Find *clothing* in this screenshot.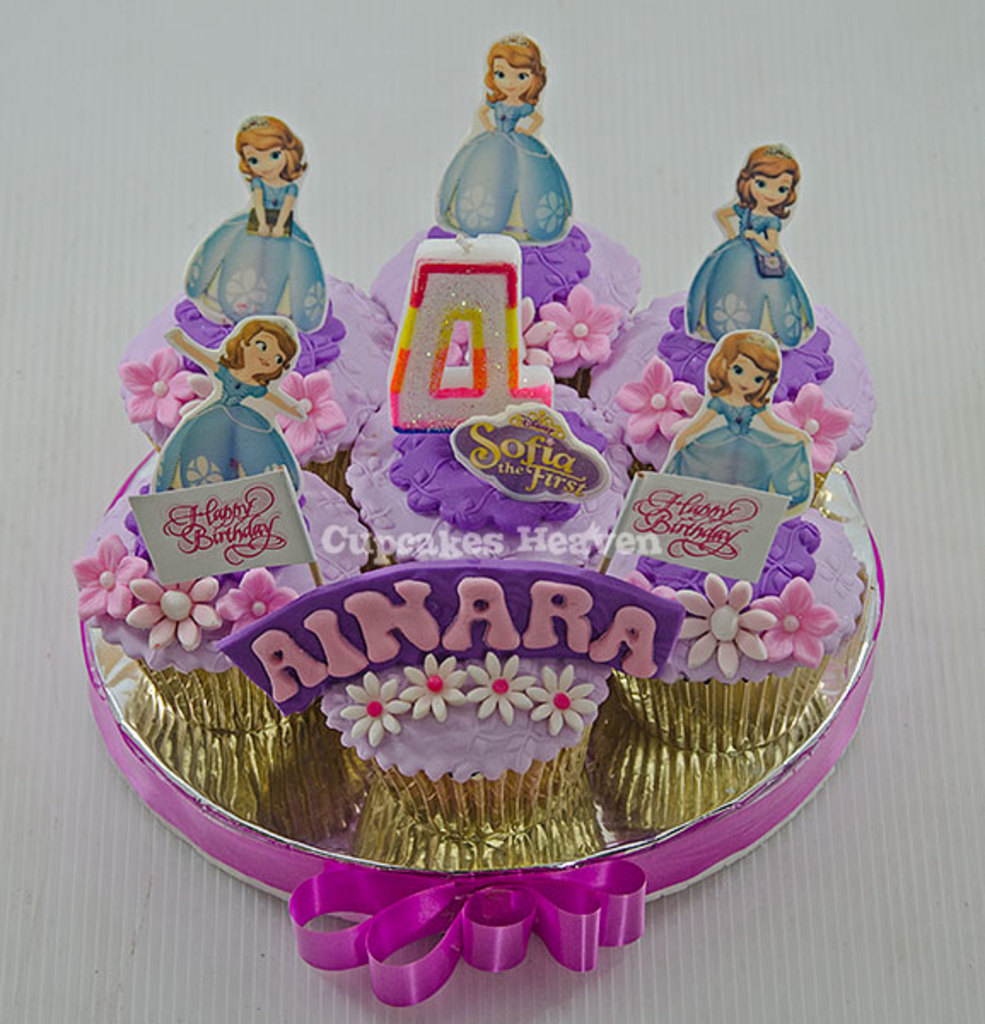
The bounding box for *clothing* is pyautogui.locateOnScreen(147, 364, 306, 493).
